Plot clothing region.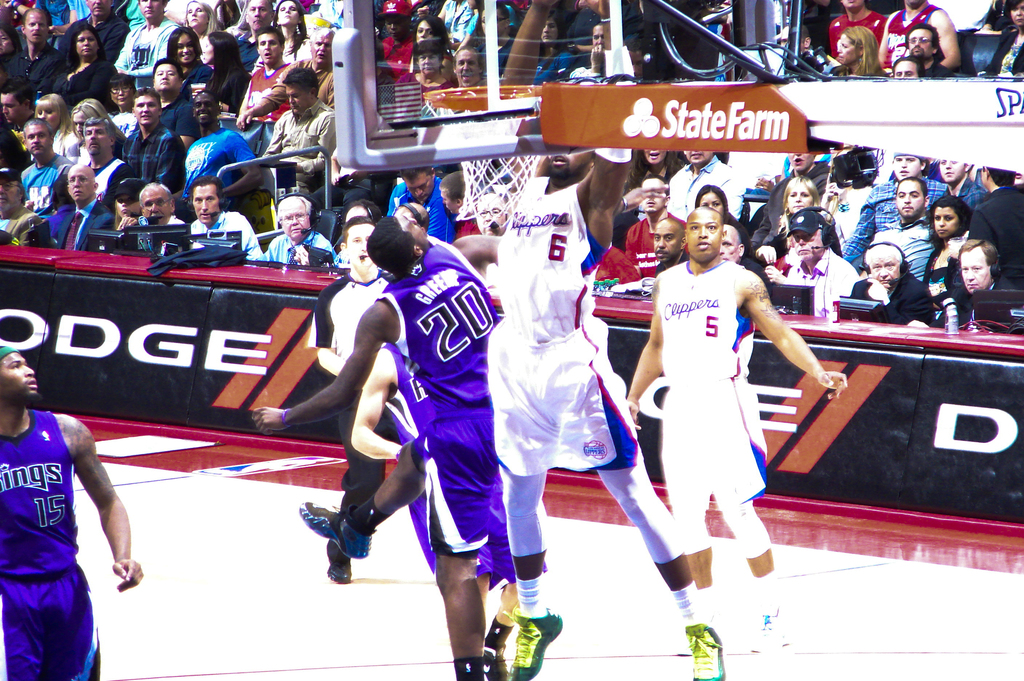
Plotted at {"x1": 263, "y1": 231, "x2": 333, "y2": 267}.
